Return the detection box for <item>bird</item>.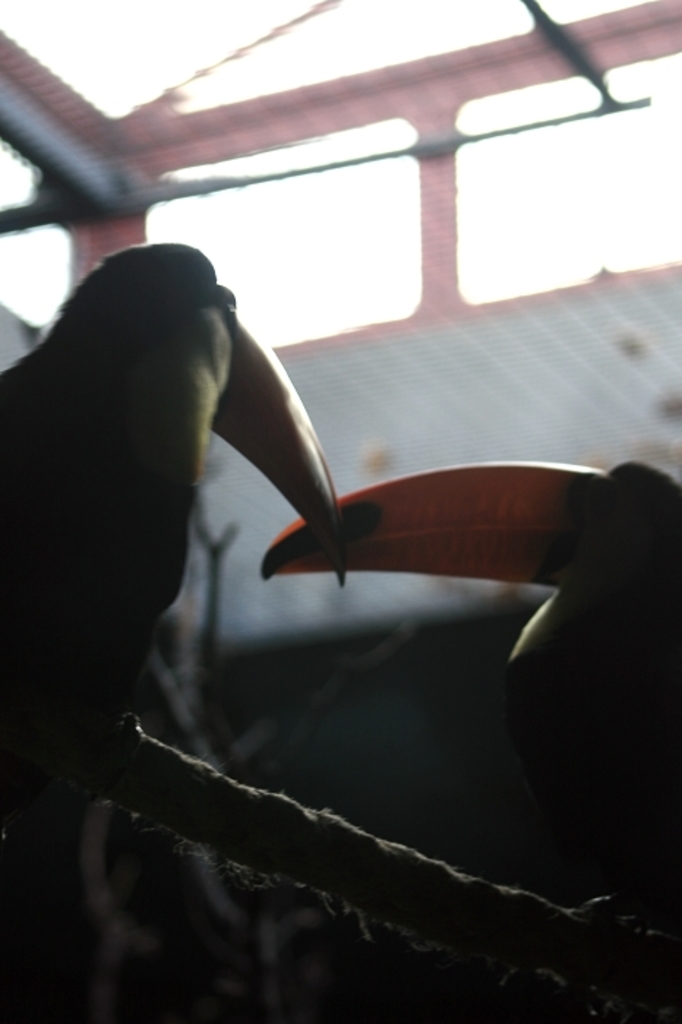
pyautogui.locateOnScreen(258, 453, 681, 945).
